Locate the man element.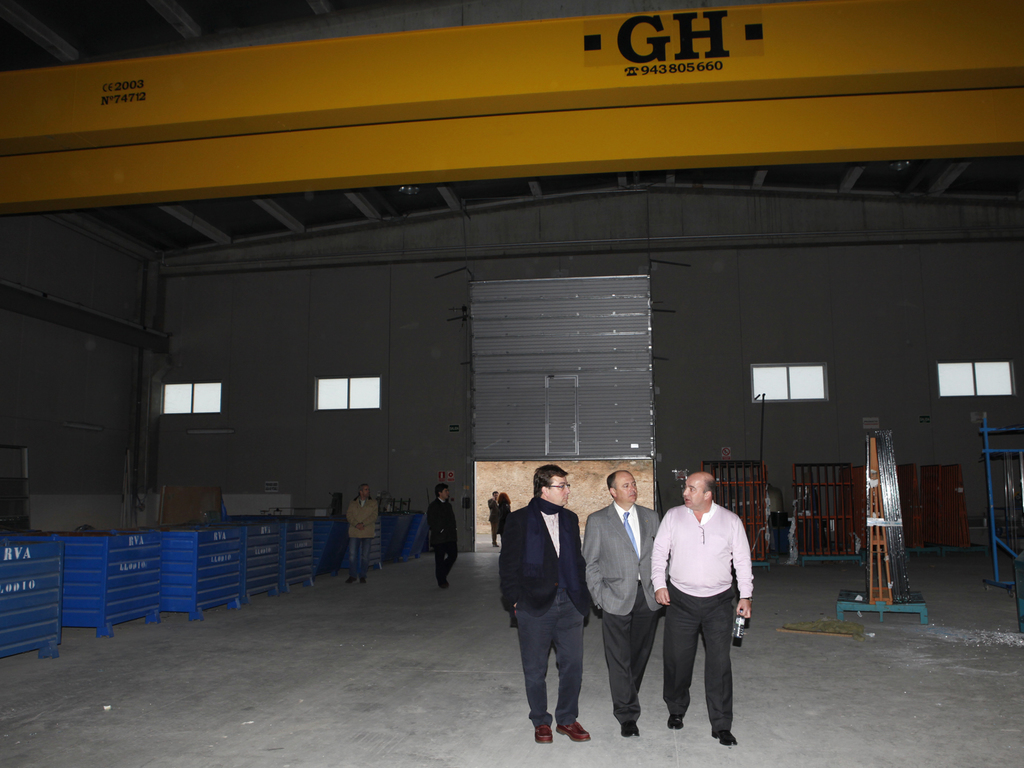
Element bbox: (425, 482, 464, 588).
